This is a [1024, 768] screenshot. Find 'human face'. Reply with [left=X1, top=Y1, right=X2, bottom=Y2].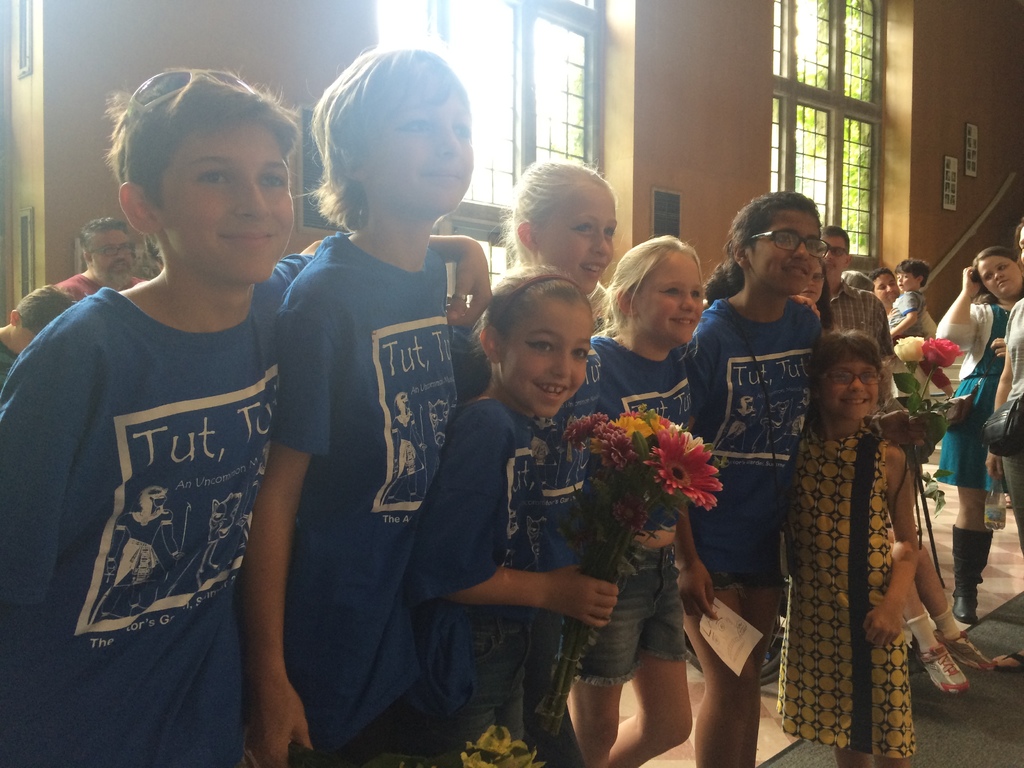
[left=628, top=246, right=703, bottom=345].
